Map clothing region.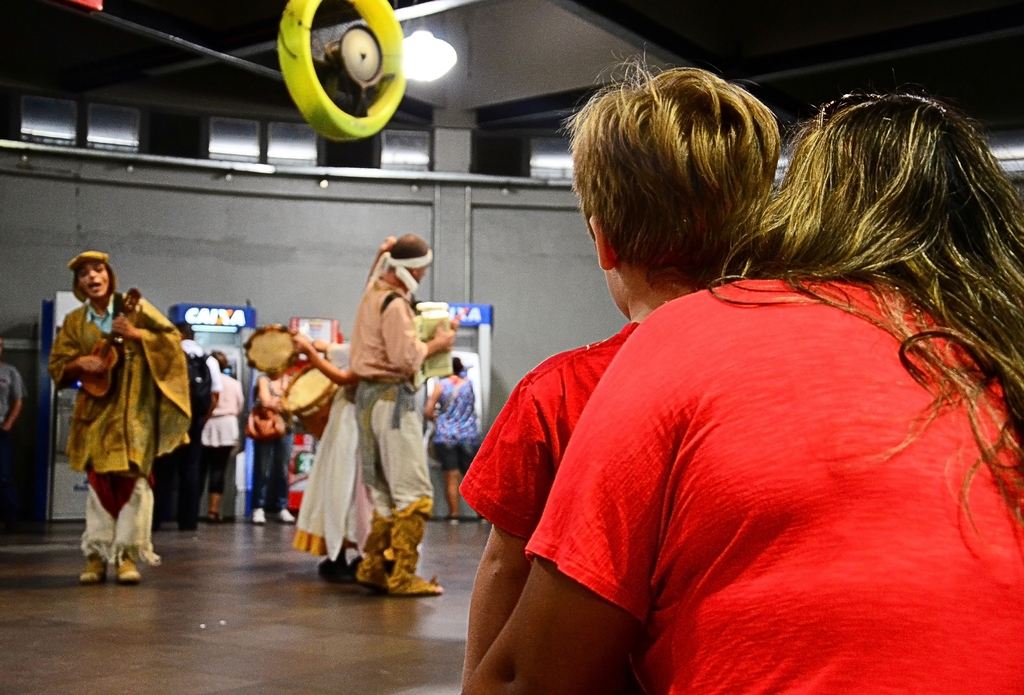
Mapped to (456, 312, 644, 542).
